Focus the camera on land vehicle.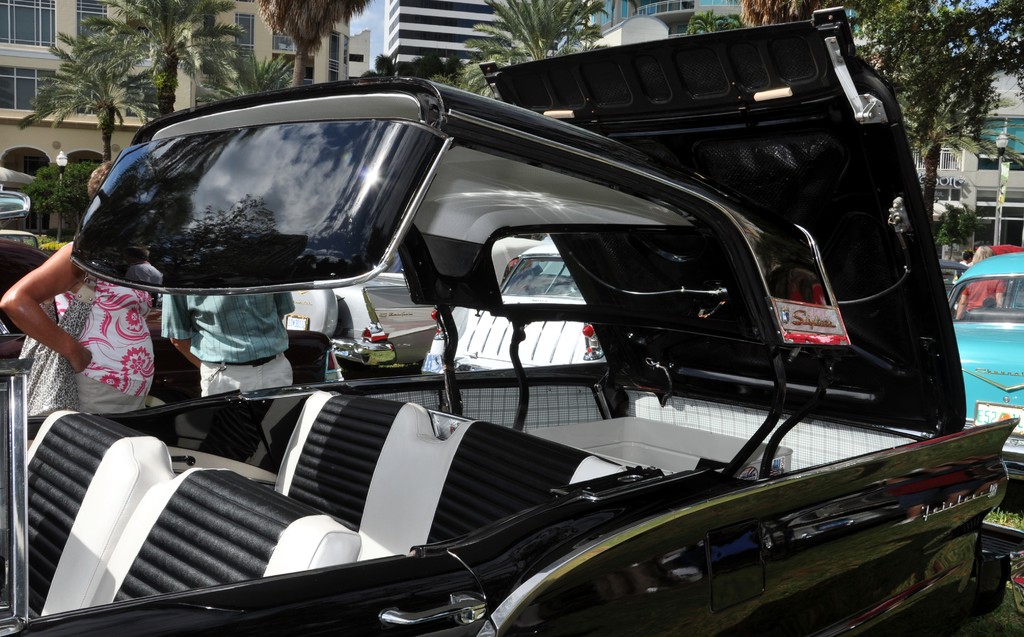
Focus region: {"x1": 937, "y1": 260, "x2": 968, "y2": 306}.
